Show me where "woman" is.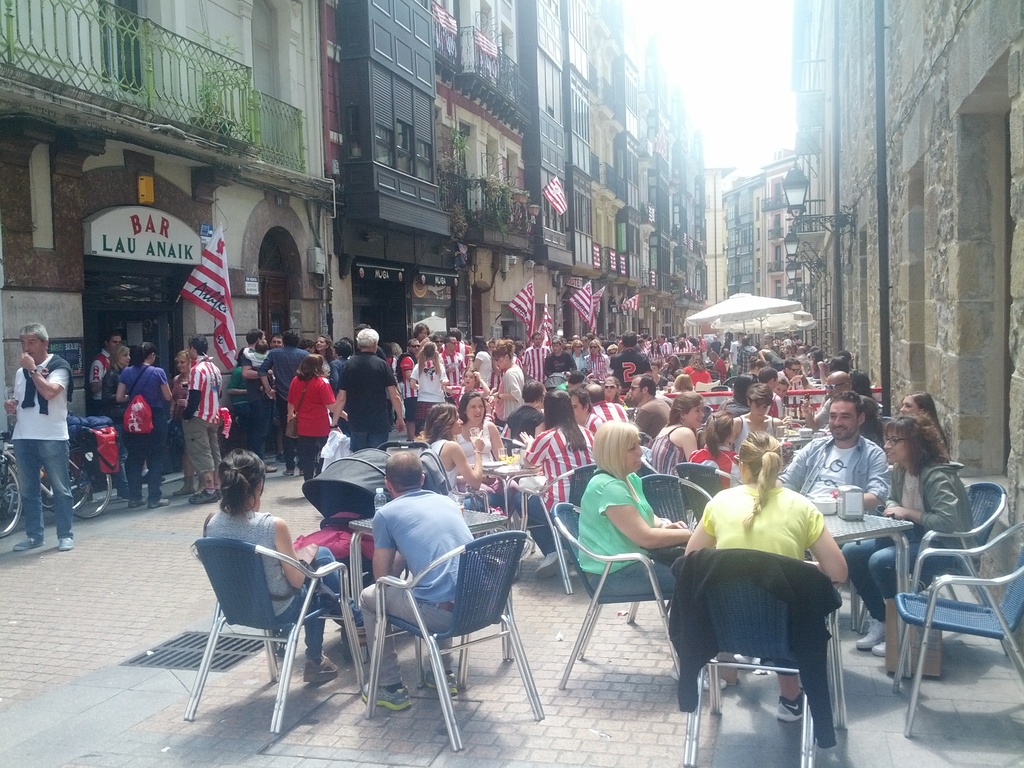
"woman" is at (902, 390, 935, 417).
